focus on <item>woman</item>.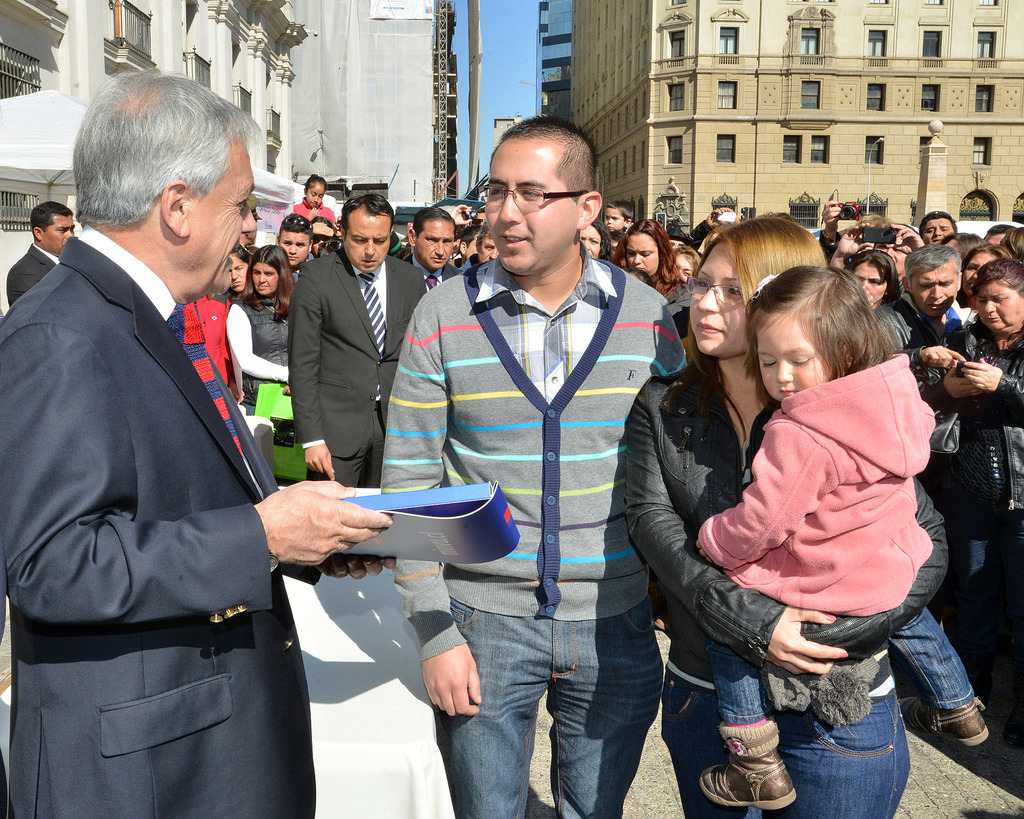
Focused at <box>622,212,918,818</box>.
